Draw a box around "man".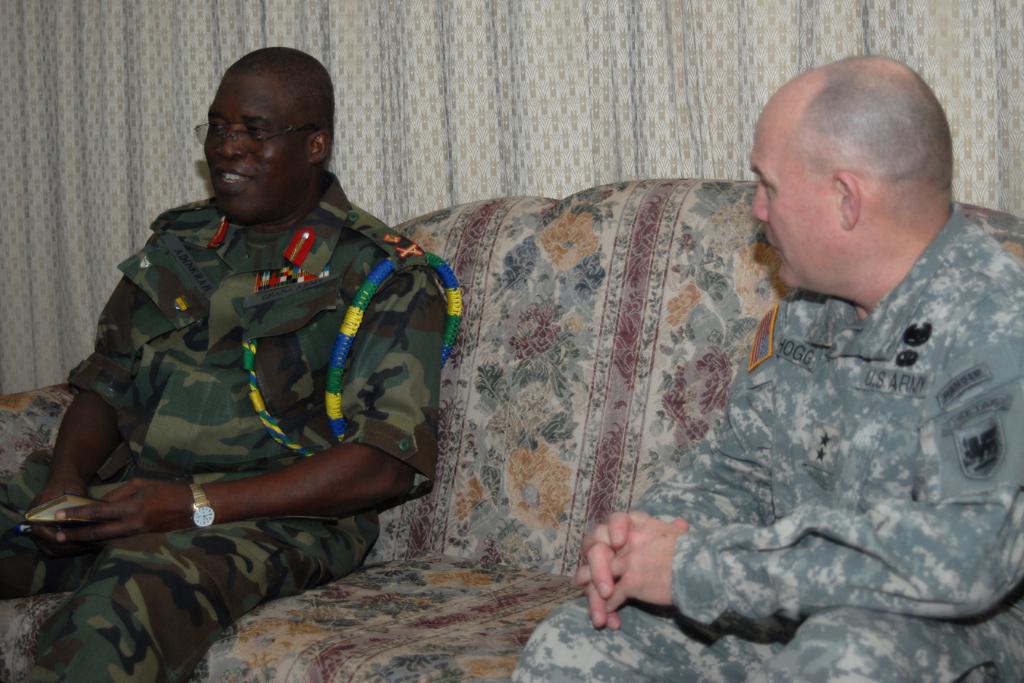
bbox(0, 46, 460, 682).
